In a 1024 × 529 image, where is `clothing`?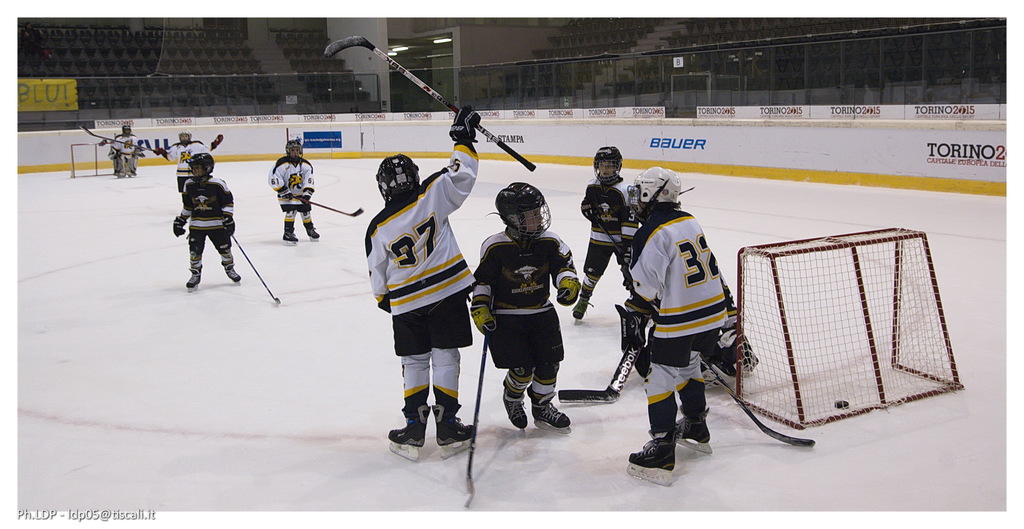
611,209,732,456.
